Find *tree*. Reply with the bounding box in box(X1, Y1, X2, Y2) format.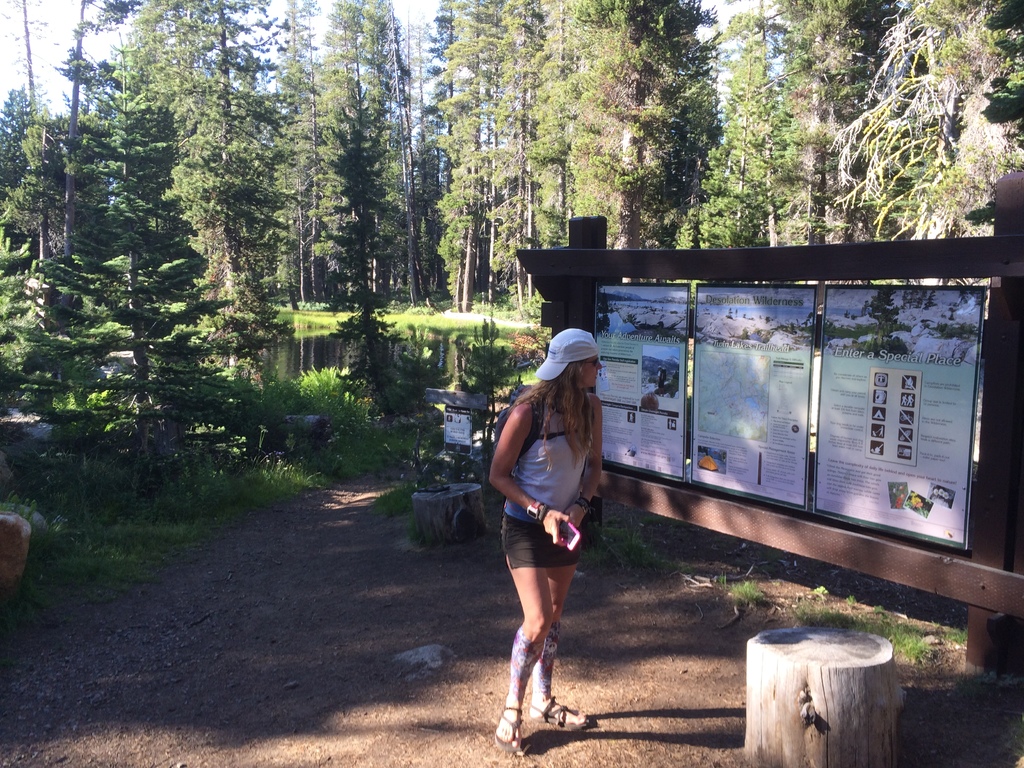
box(18, 95, 267, 486).
